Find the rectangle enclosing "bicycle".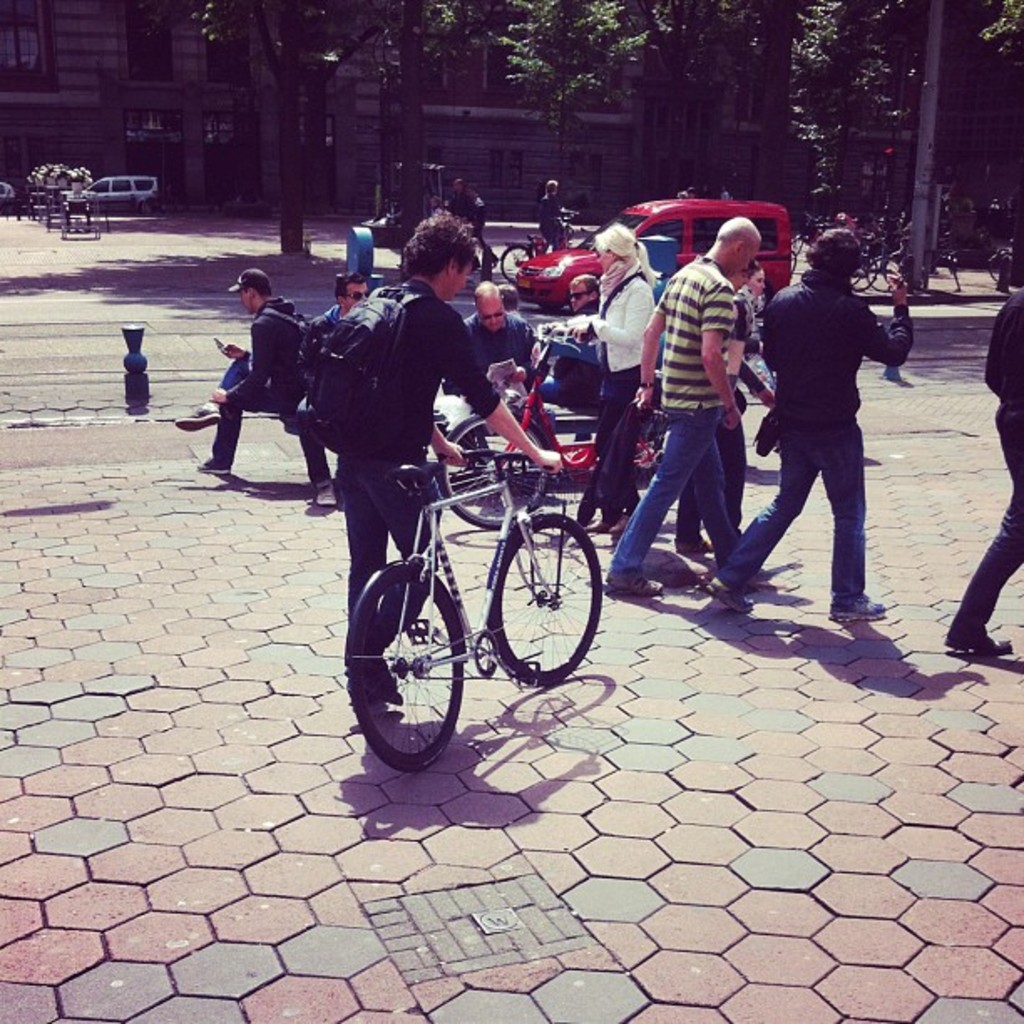
detection(499, 219, 572, 279).
